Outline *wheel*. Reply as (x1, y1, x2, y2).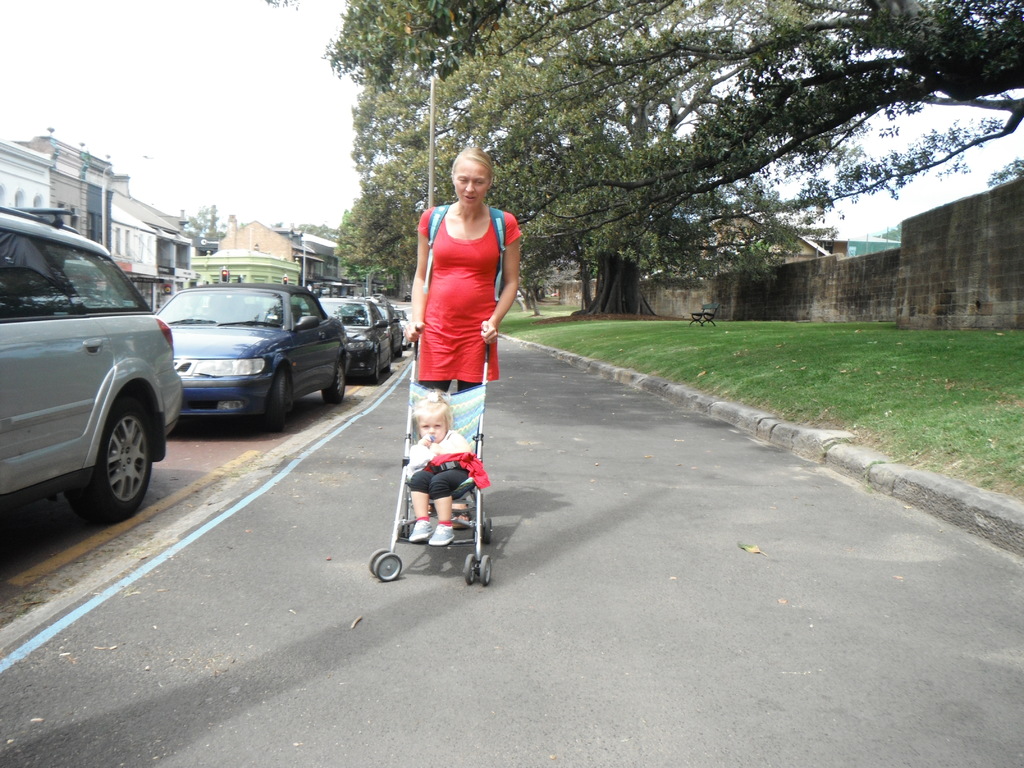
(68, 385, 148, 525).
